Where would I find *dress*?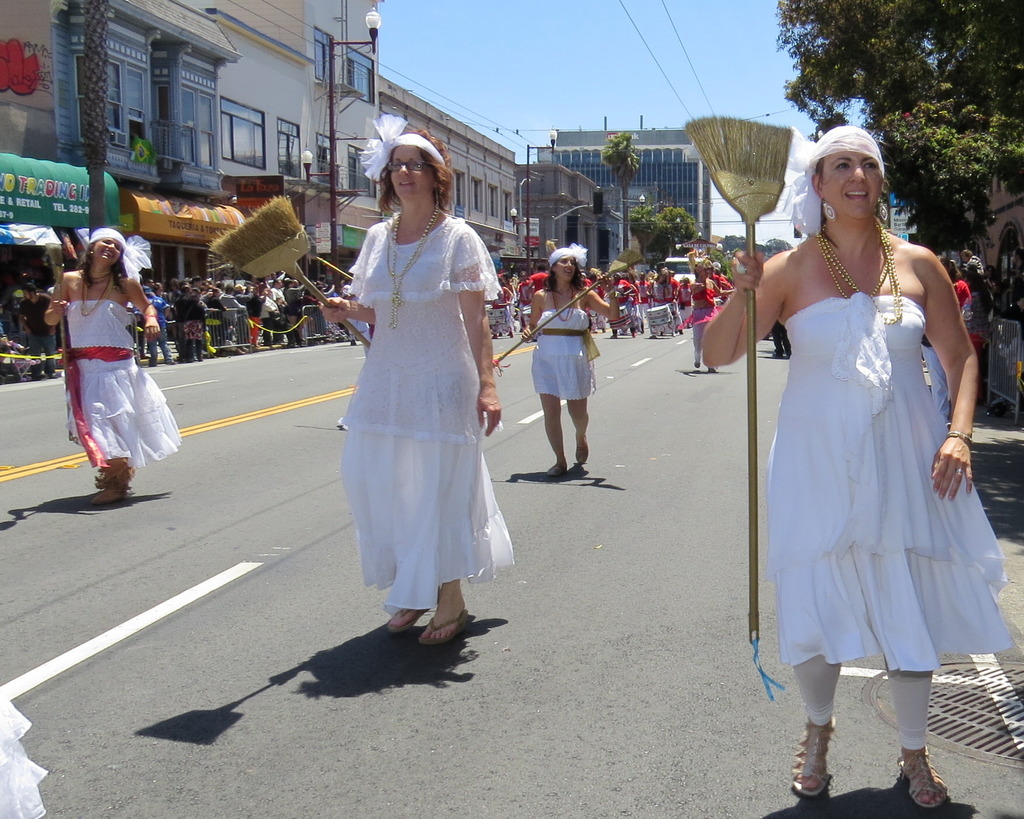
At bbox(766, 291, 1015, 674).
